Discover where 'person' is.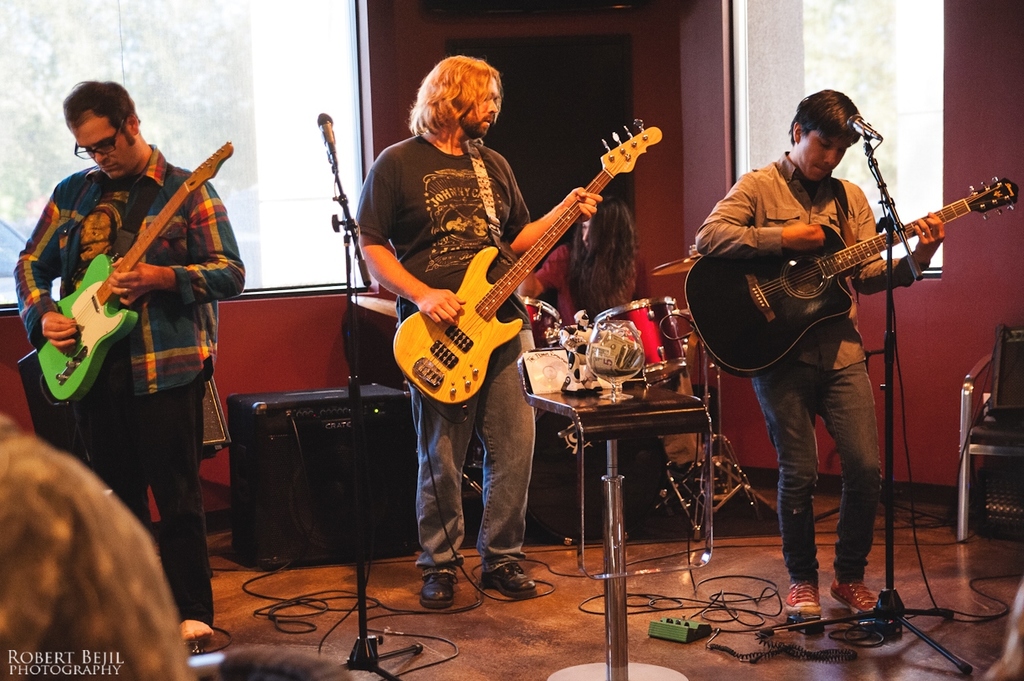
Discovered at locate(16, 83, 247, 639).
